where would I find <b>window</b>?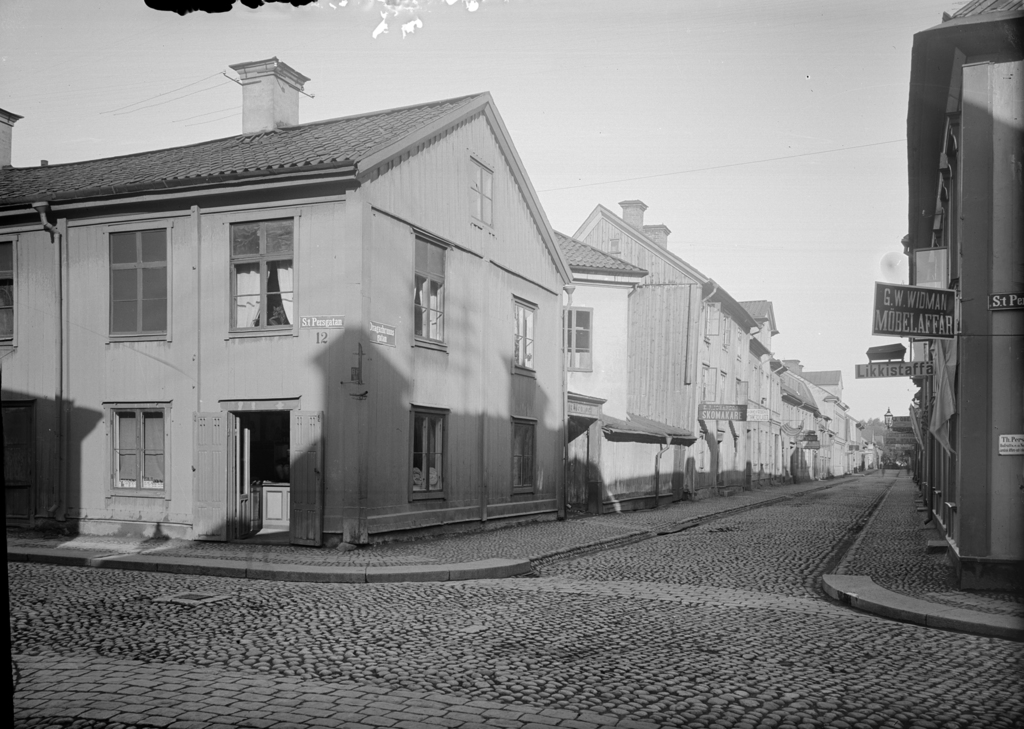
At 724:316:733:348.
